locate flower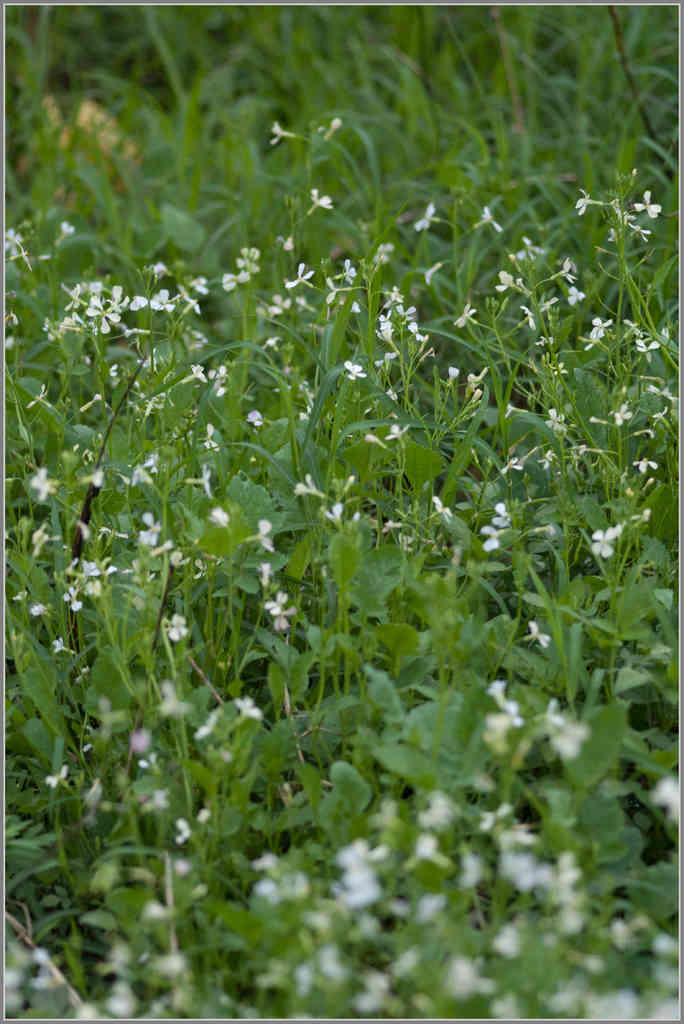
(left=12, top=585, right=28, bottom=602)
